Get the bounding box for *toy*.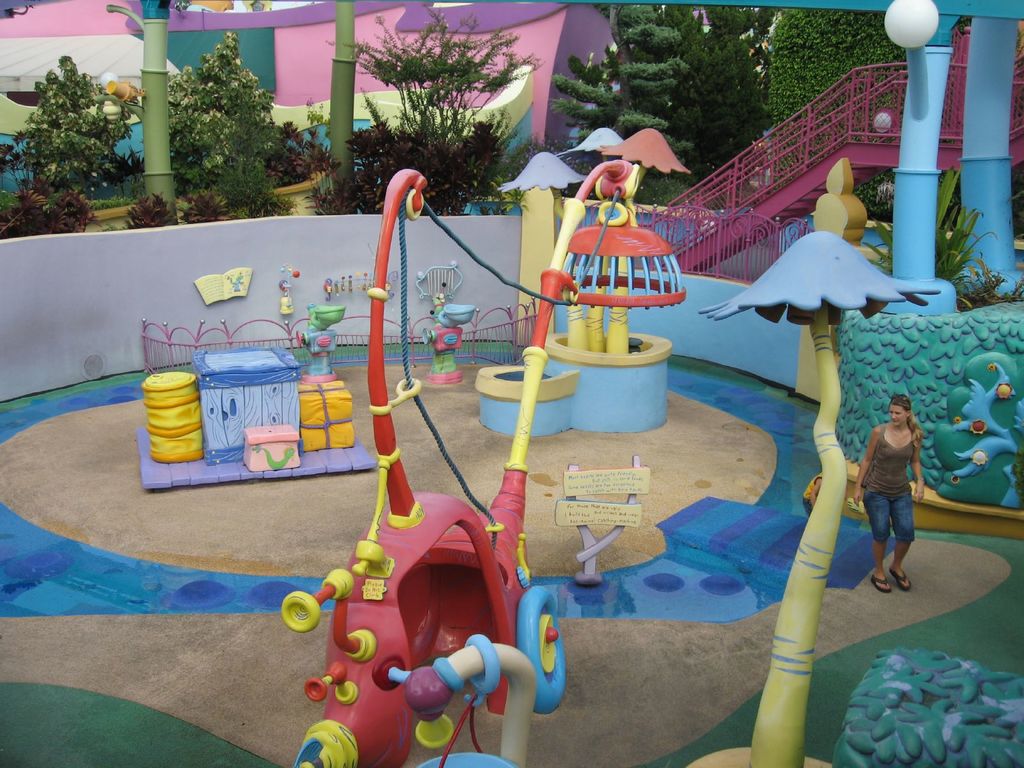
[left=468, top=126, right=699, bottom=435].
